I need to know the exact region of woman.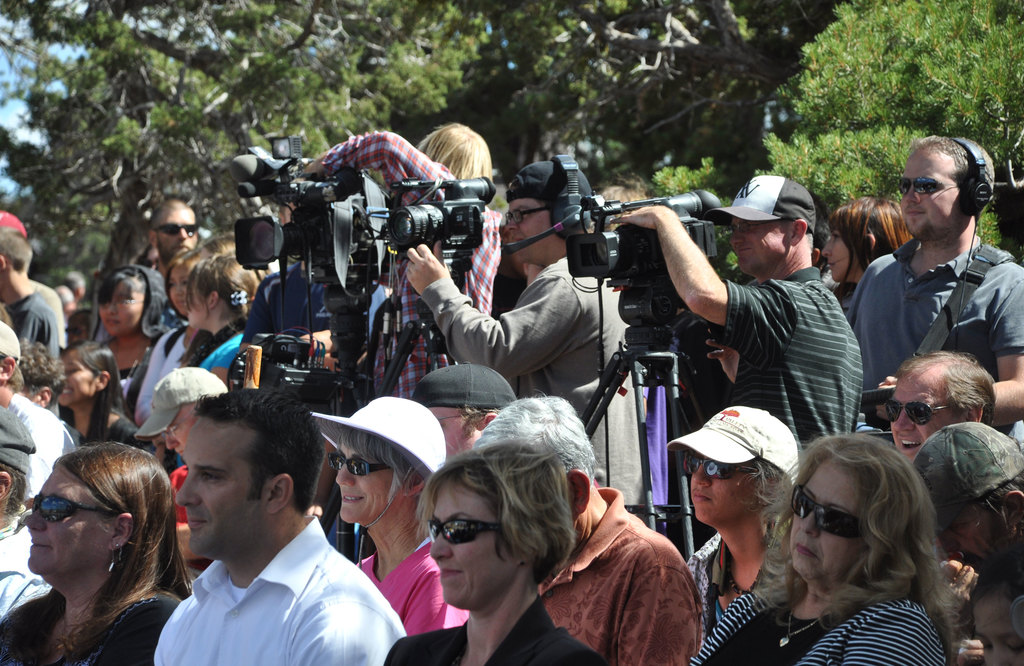
Region: (x1=312, y1=394, x2=469, y2=637).
